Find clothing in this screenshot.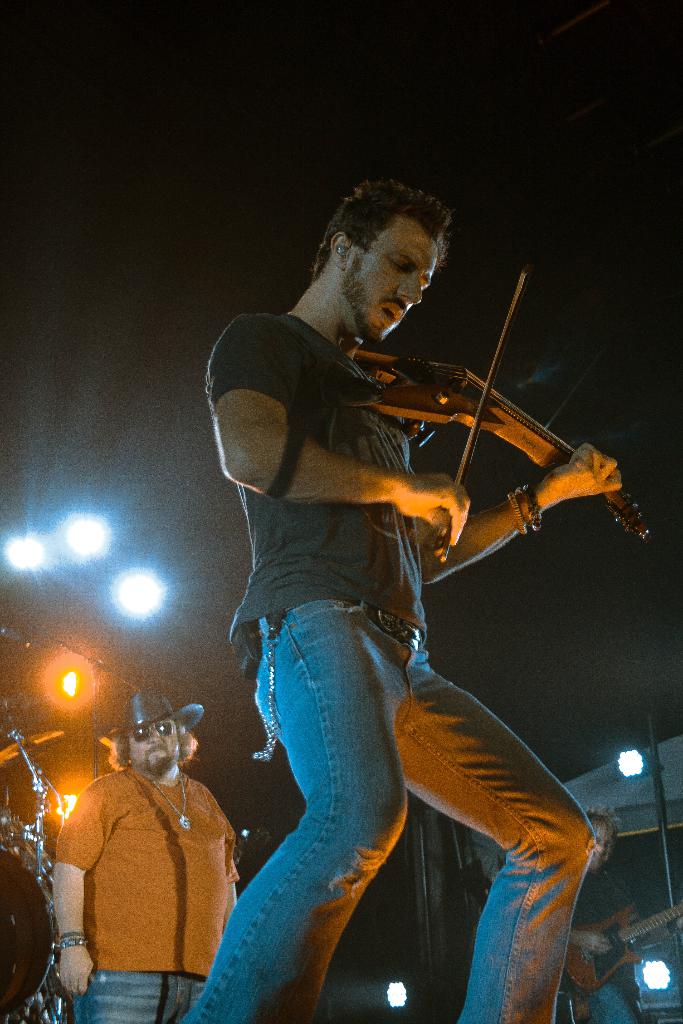
The bounding box for clothing is 206/309/421/641.
